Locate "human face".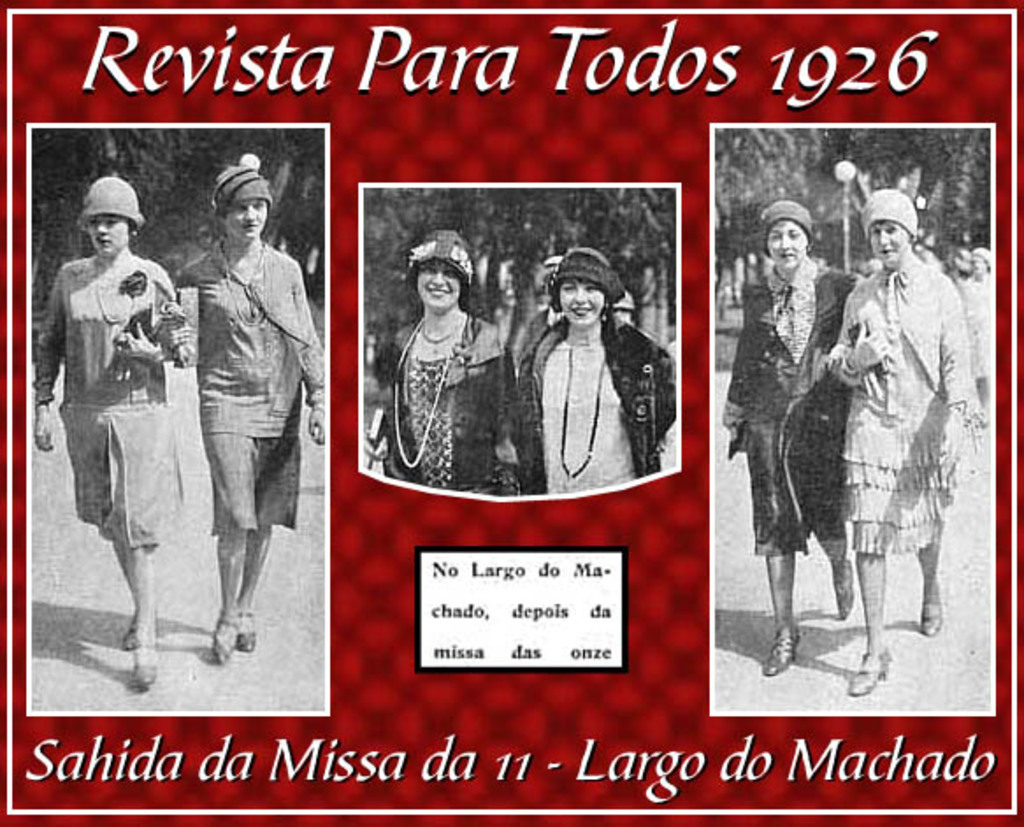
Bounding box: l=869, t=221, r=912, b=265.
